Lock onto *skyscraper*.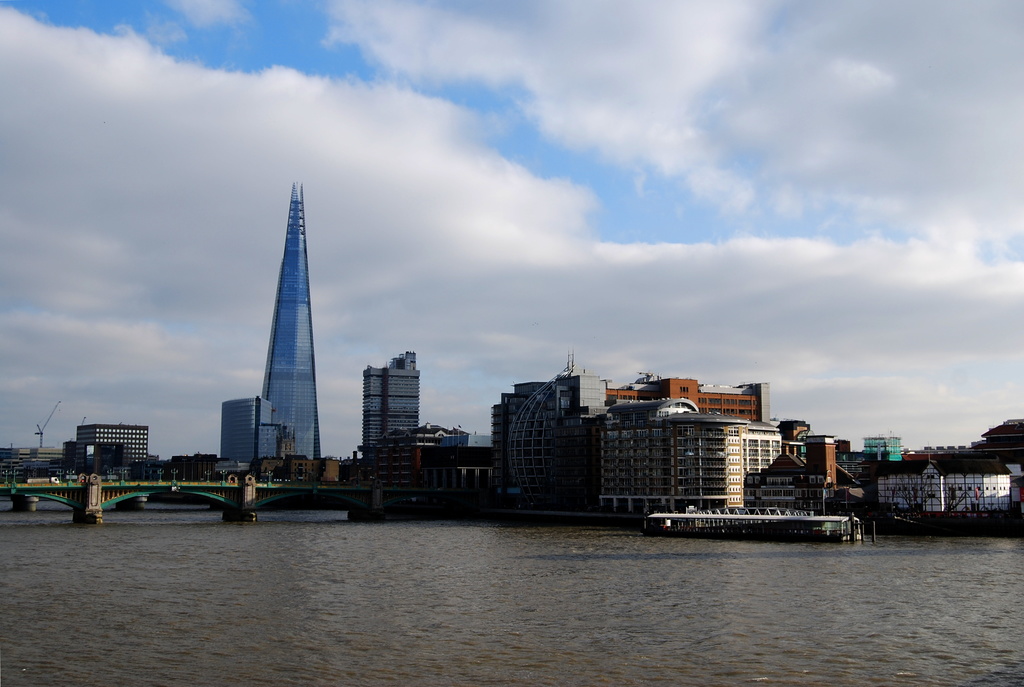
Locked: pyautogui.locateOnScreen(356, 353, 427, 453).
